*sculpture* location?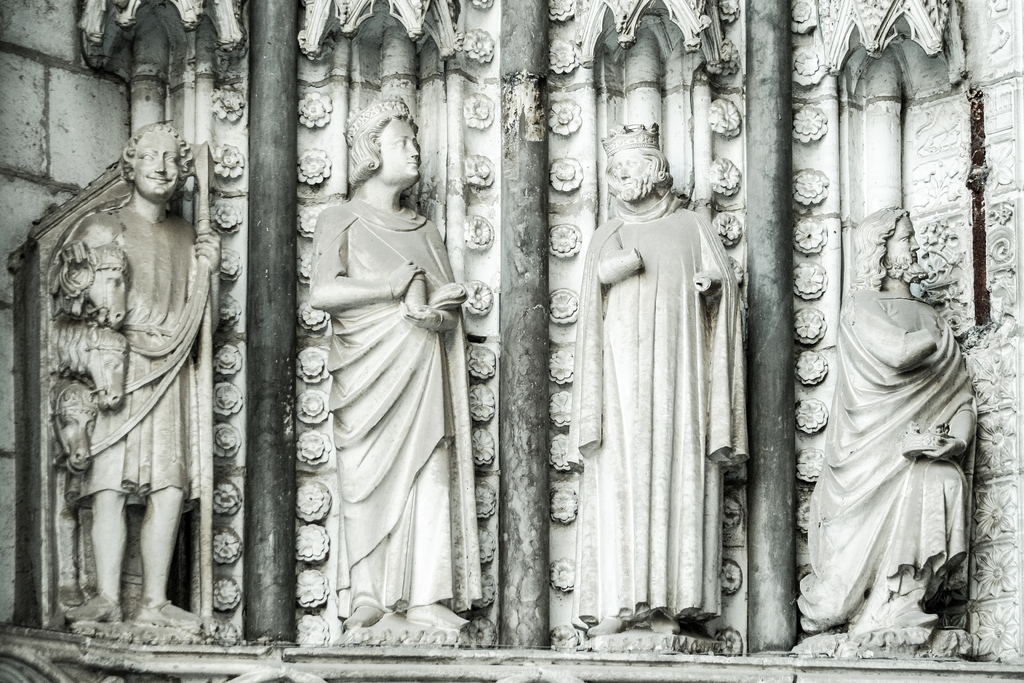
x1=797, y1=197, x2=983, y2=641
